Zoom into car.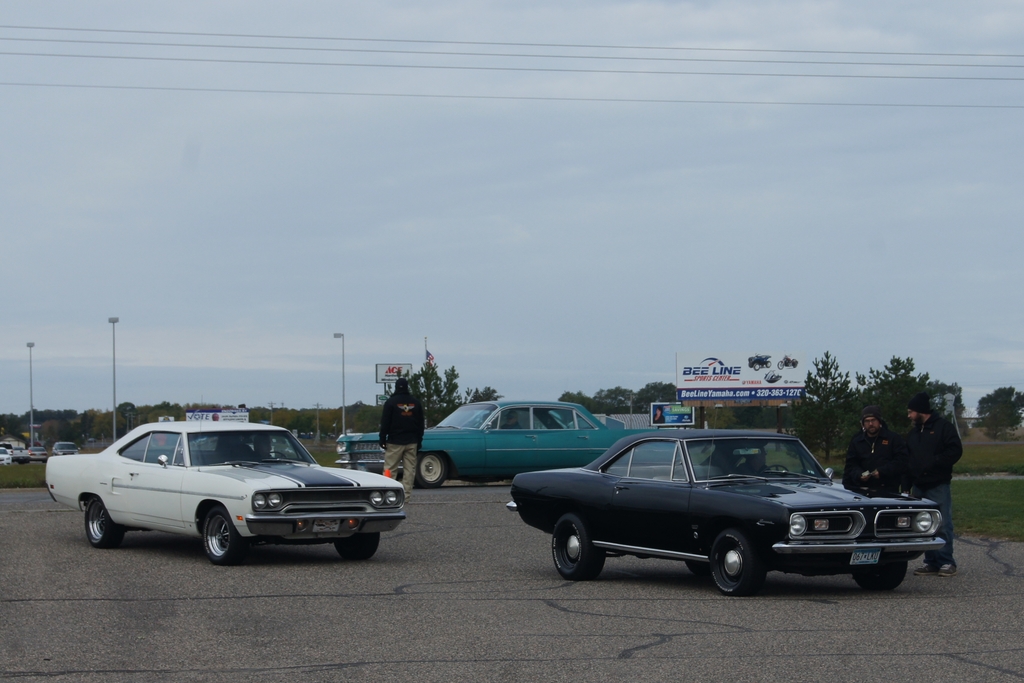
Zoom target: [500,422,947,597].
